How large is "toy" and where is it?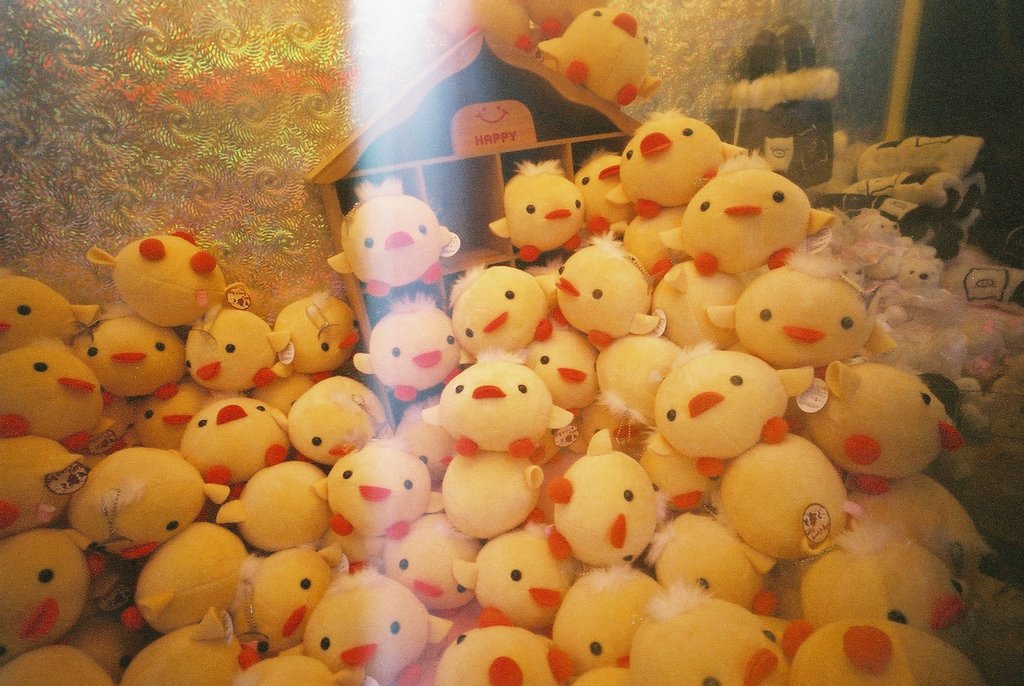
Bounding box: select_region(874, 210, 904, 245).
